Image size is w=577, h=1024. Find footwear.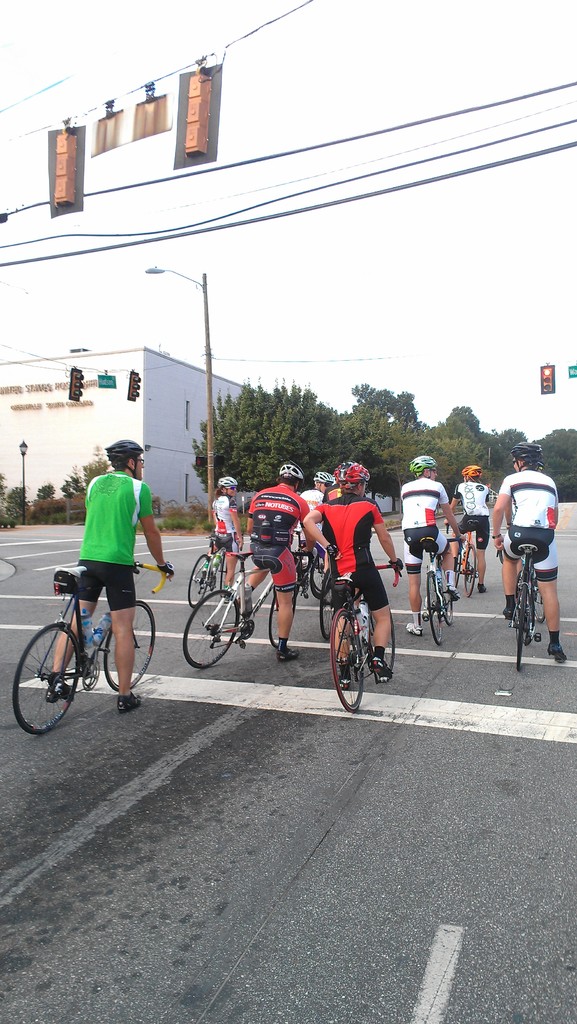
[x1=402, y1=622, x2=416, y2=640].
